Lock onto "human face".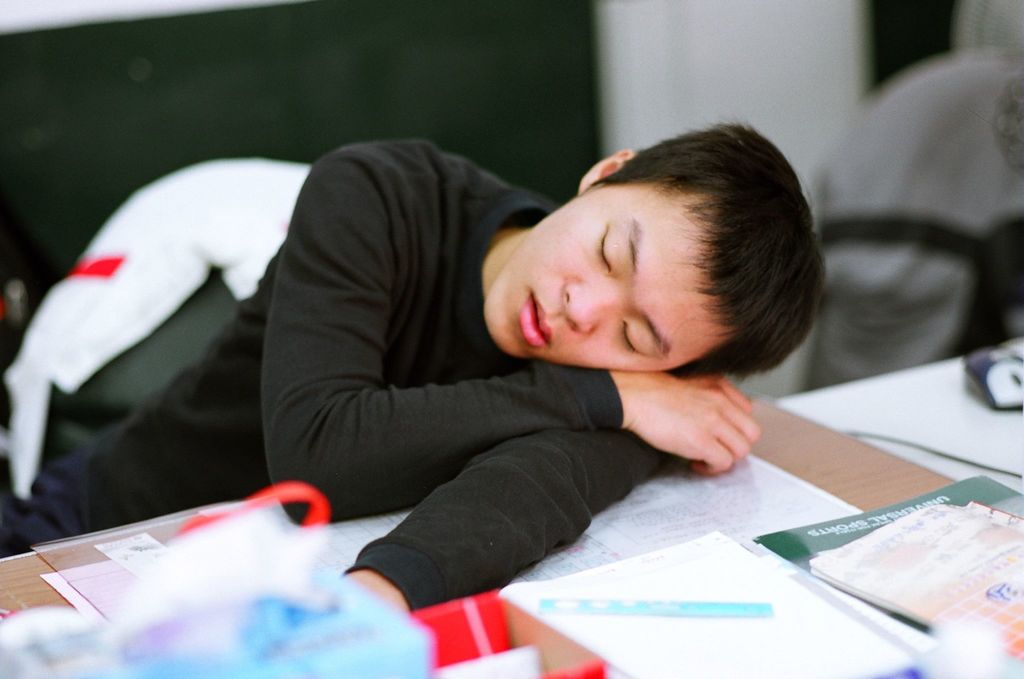
Locked: [x1=484, y1=186, x2=733, y2=371].
